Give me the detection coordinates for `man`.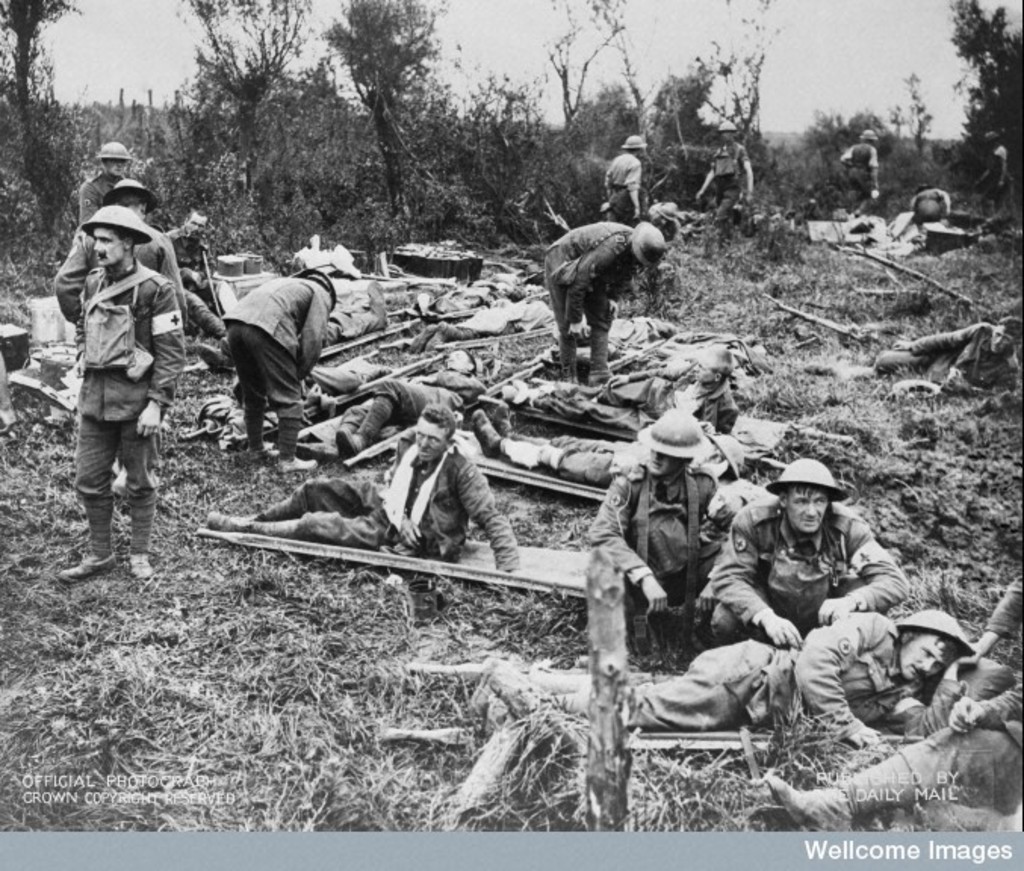
Rect(543, 207, 650, 381).
